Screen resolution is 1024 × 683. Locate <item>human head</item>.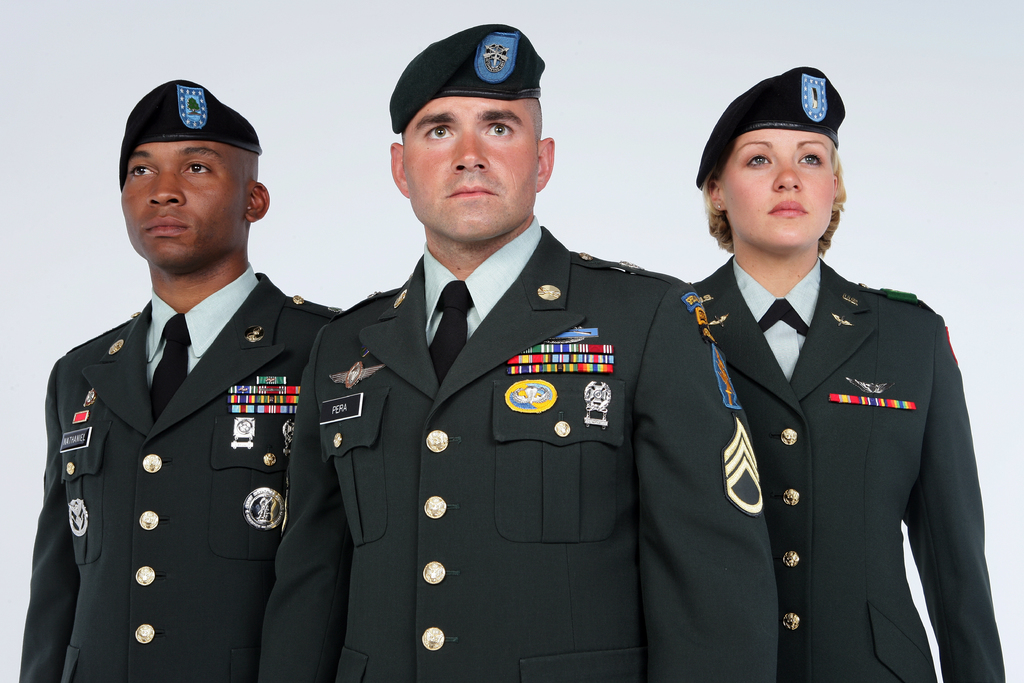
bbox=[696, 71, 849, 254].
